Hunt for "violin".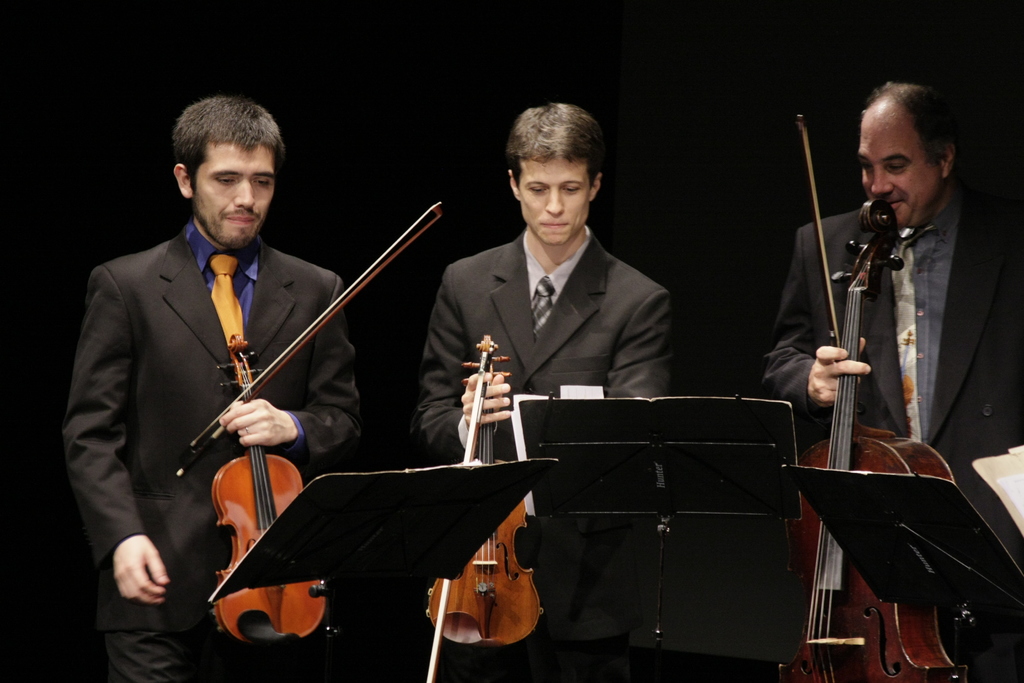
Hunted down at <bbox>769, 105, 957, 682</bbox>.
